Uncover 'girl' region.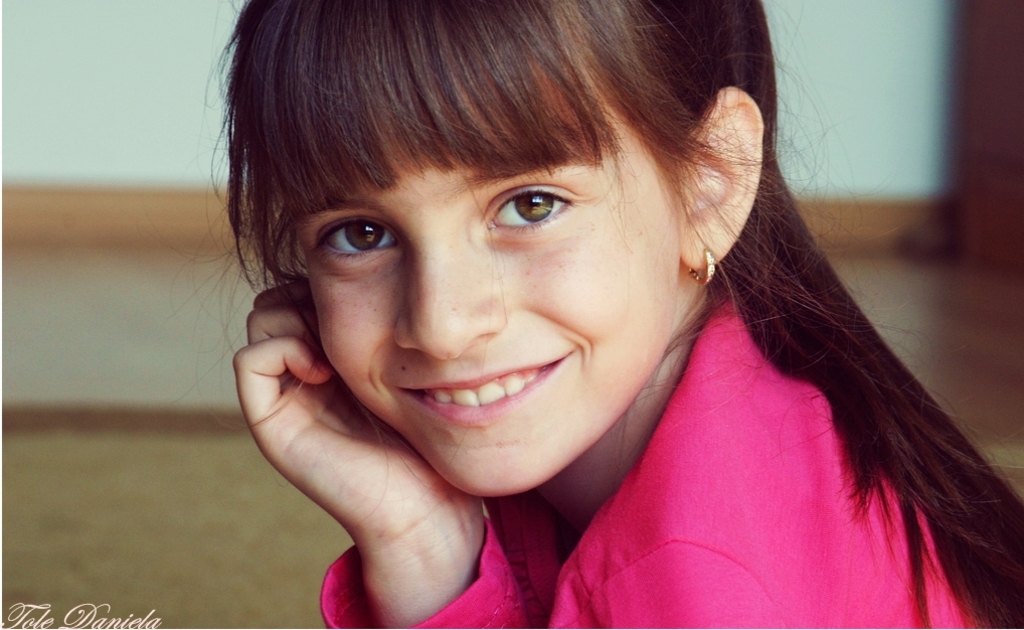
Uncovered: box=[146, 0, 1023, 629].
